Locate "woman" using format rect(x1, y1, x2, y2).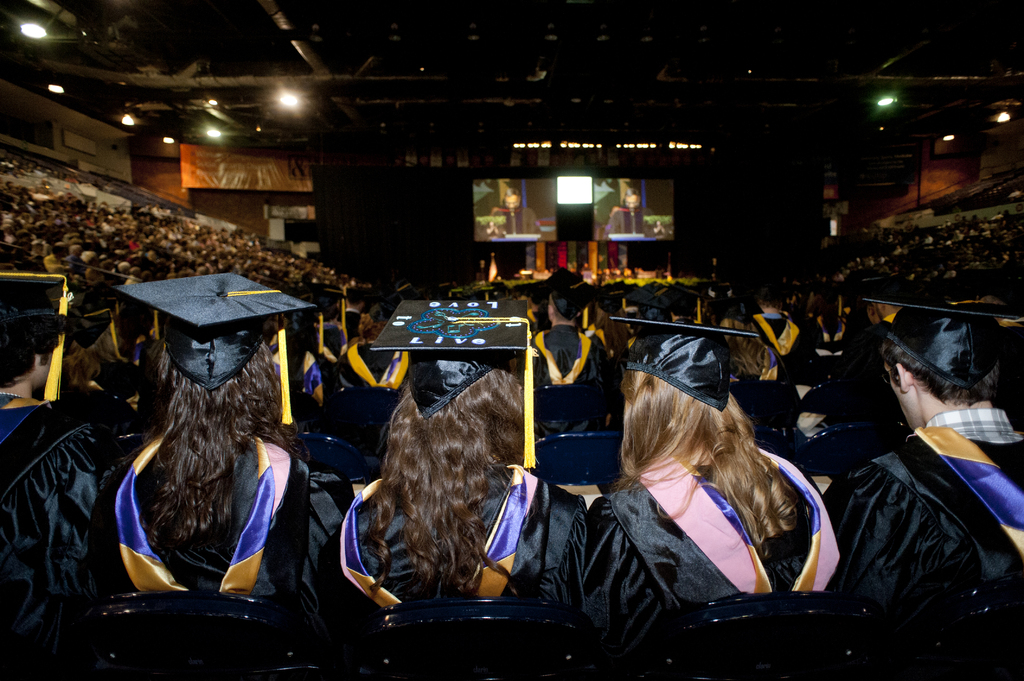
rect(329, 292, 419, 467).
